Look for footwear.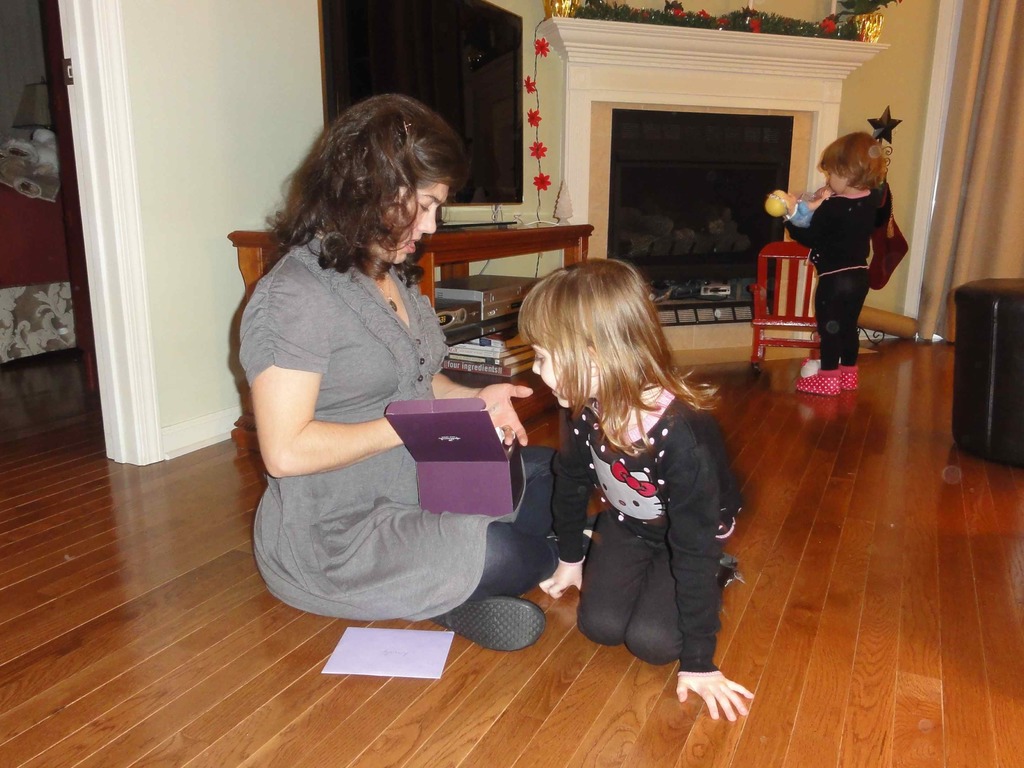
Found: <bbox>845, 364, 861, 394</bbox>.
